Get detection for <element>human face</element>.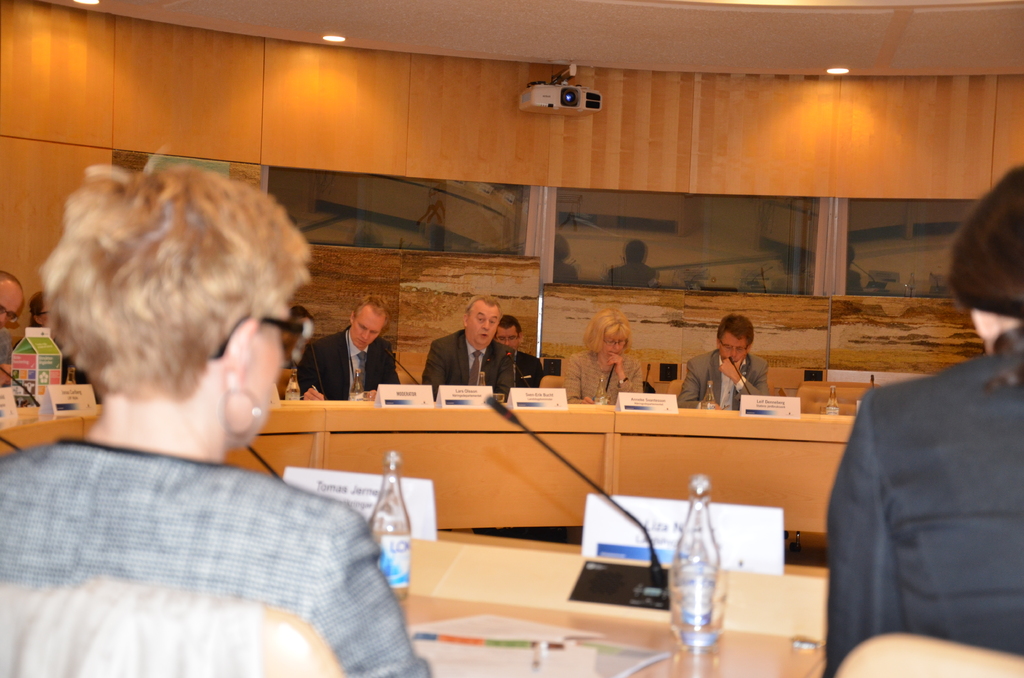
Detection: 353, 309, 379, 354.
